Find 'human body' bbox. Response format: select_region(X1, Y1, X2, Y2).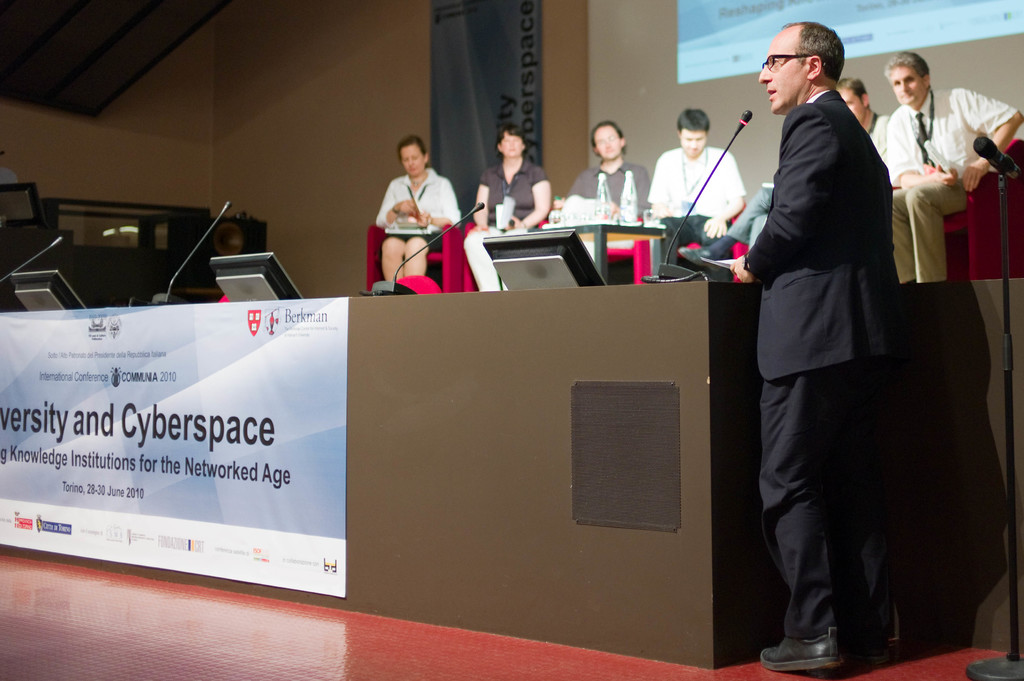
select_region(463, 124, 549, 296).
